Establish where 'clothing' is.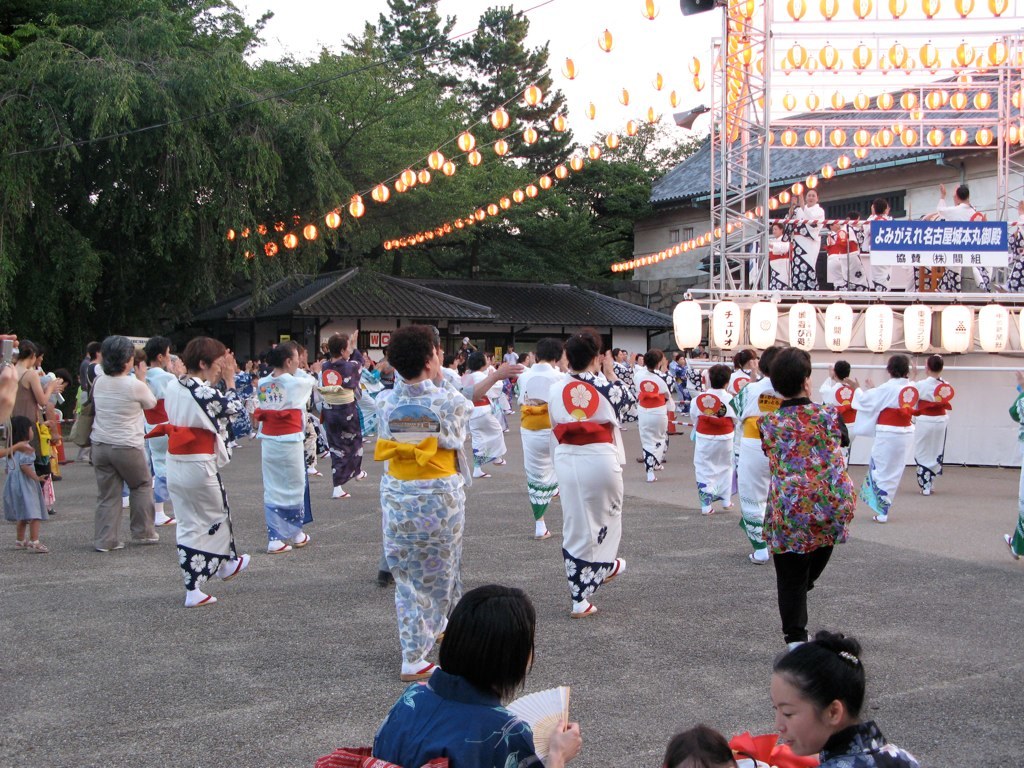
Established at (734,376,780,543).
